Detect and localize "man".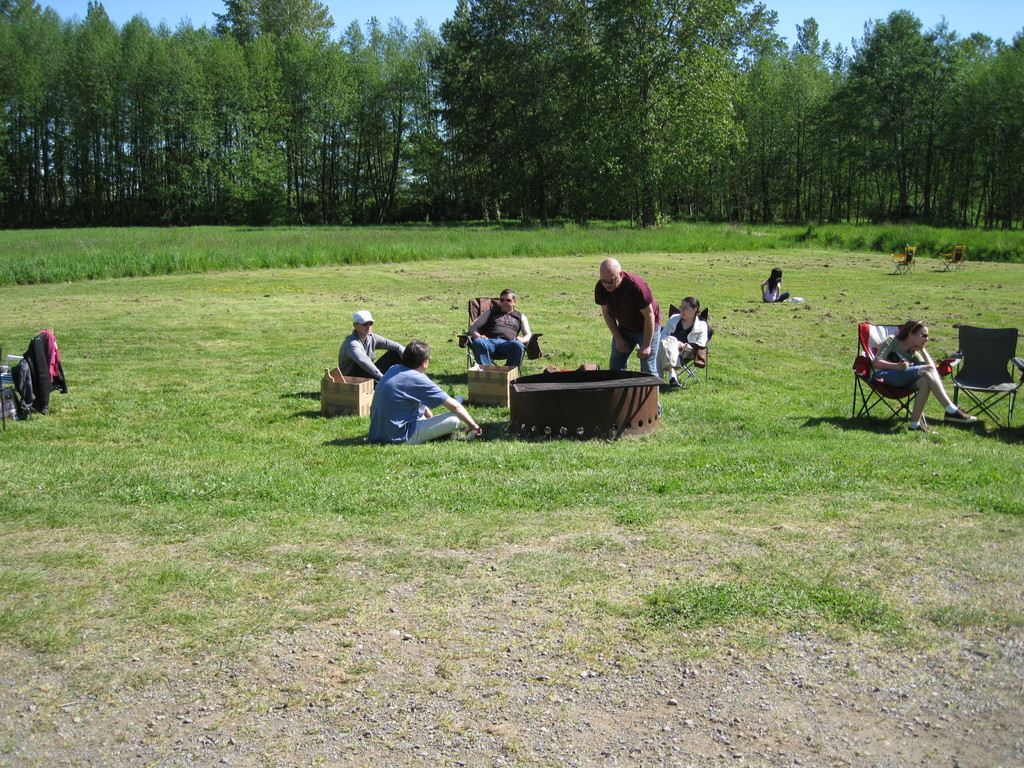
Localized at region(591, 255, 662, 379).
